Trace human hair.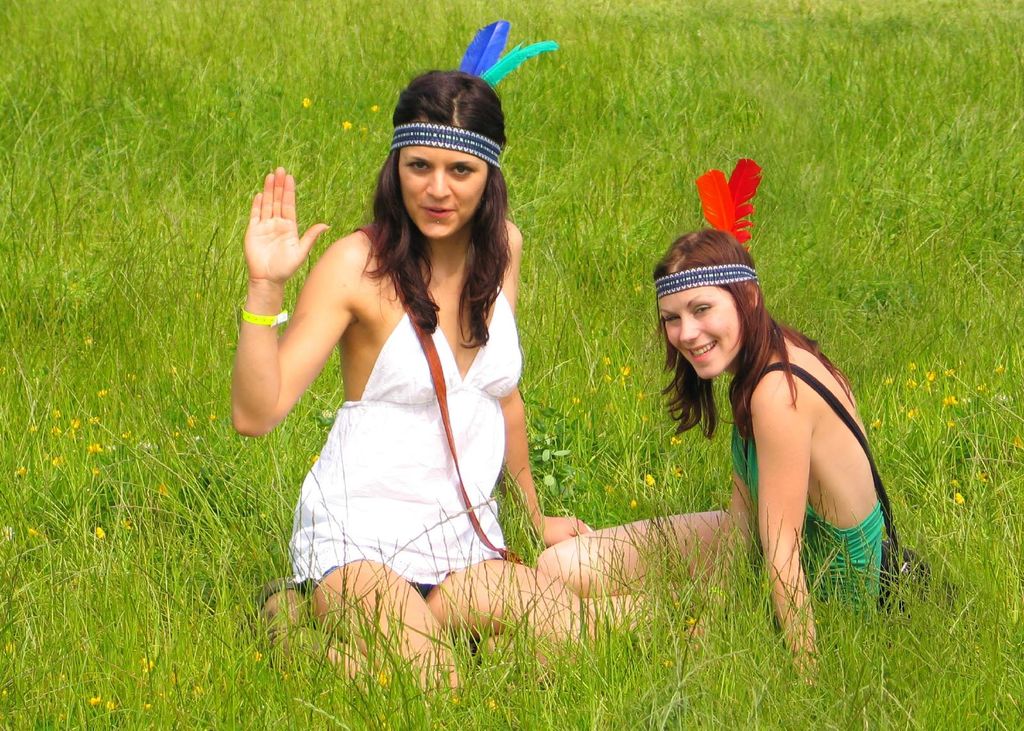
Traced to x1=650, y1=229, x2=855, y2=447.
